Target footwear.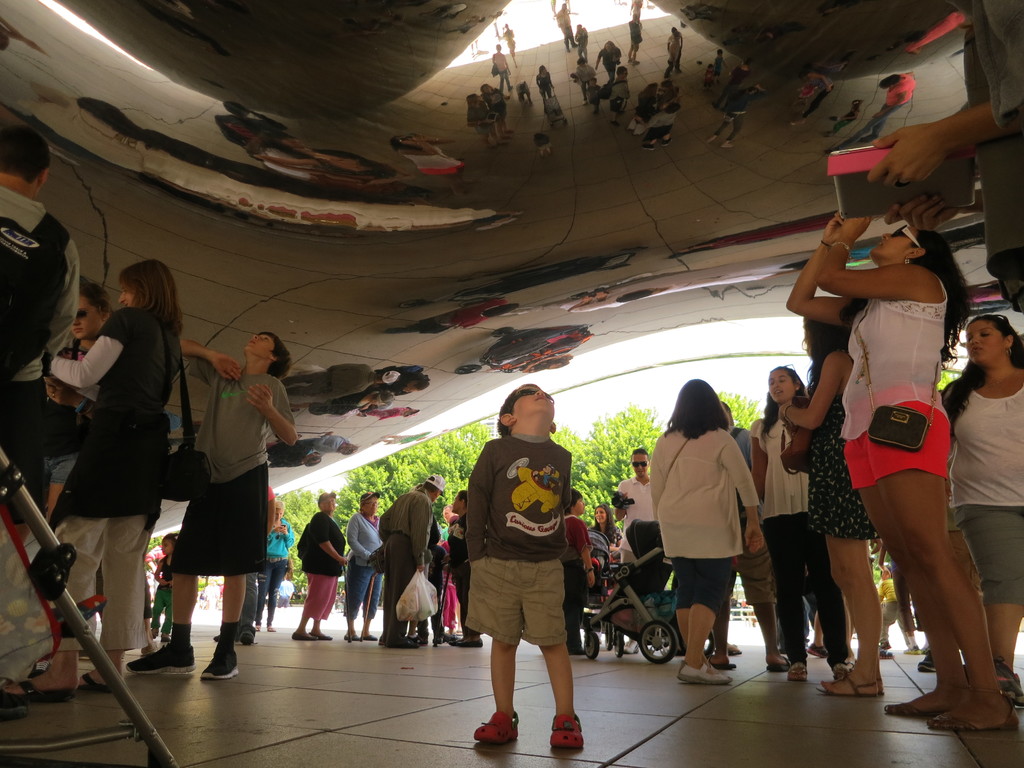
Target region: rect(347, 630, 376, 638).
